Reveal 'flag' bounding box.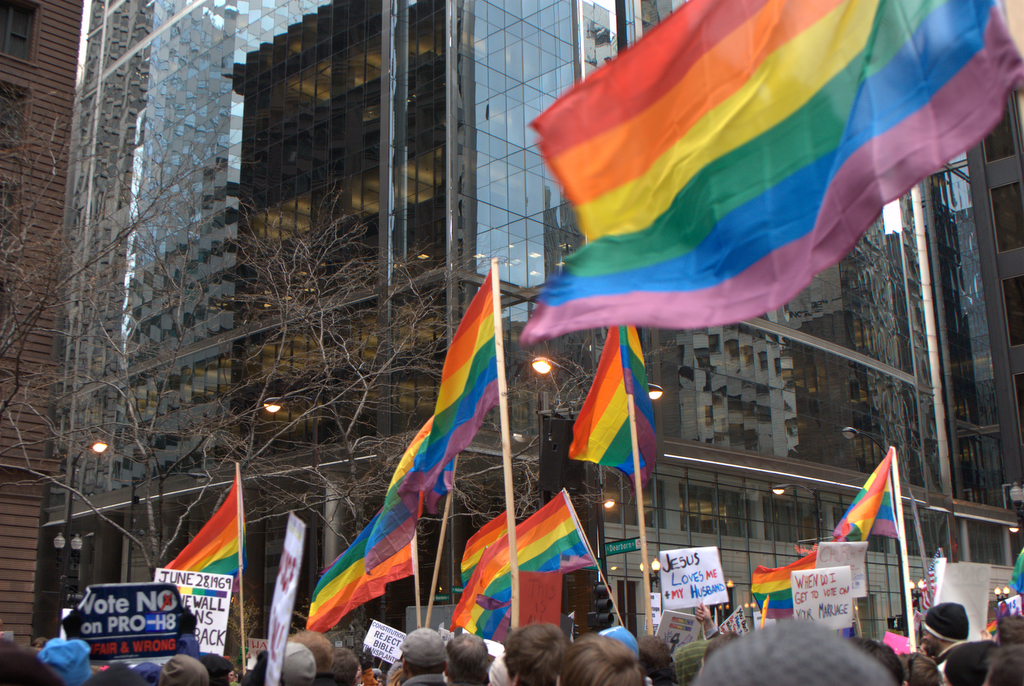
Revealed: bbox=(751, 549, 822, 614).
